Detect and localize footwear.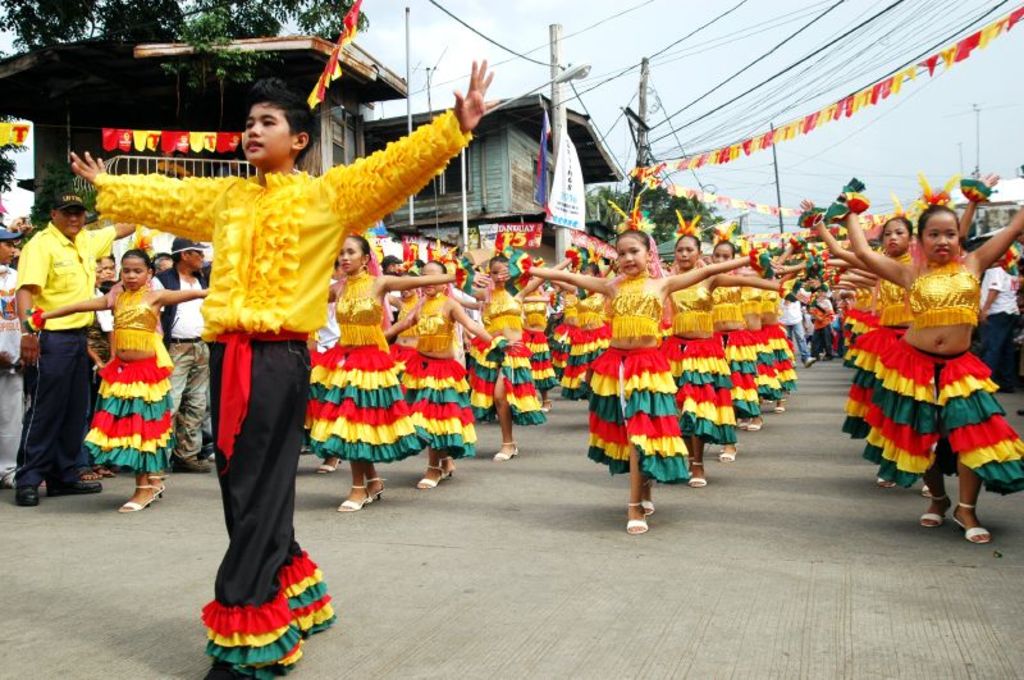
Localized at x1=91 y1=466 x2=116 y2=478.
